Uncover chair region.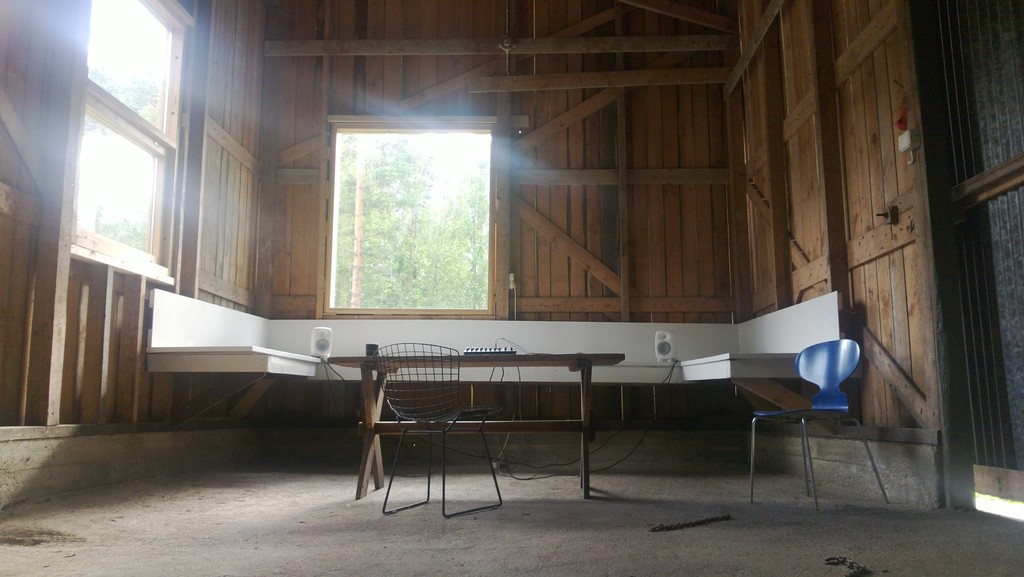
Uncovered: region(351, 349, 500, 510).
